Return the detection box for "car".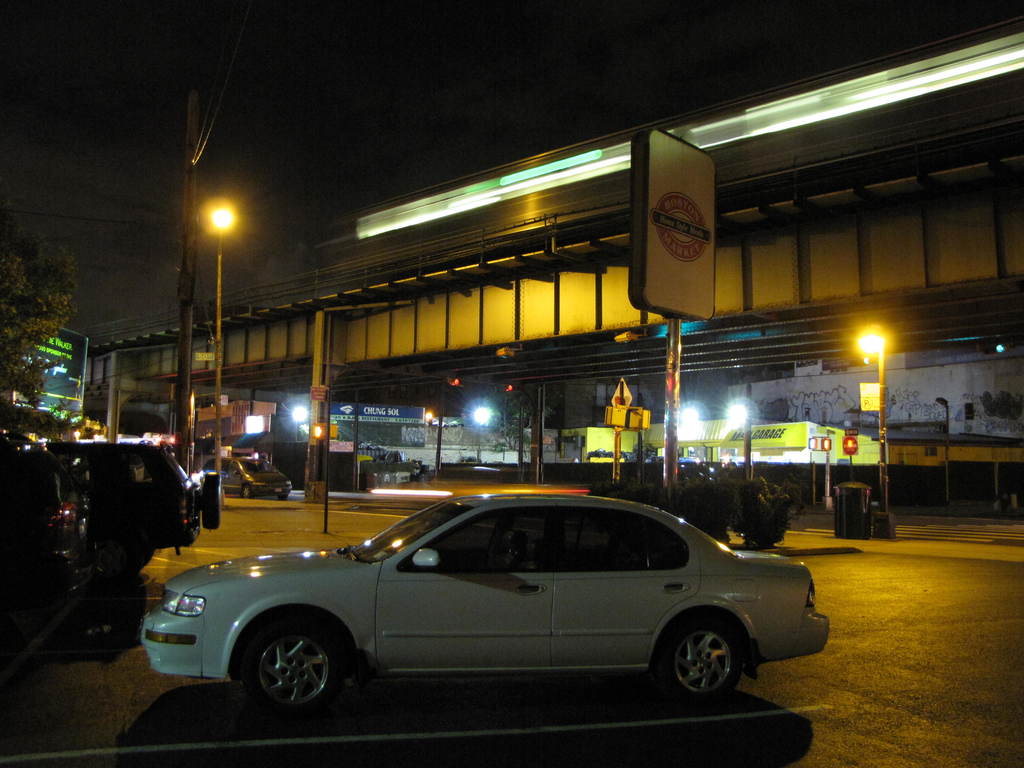
[1,435,107,640].
